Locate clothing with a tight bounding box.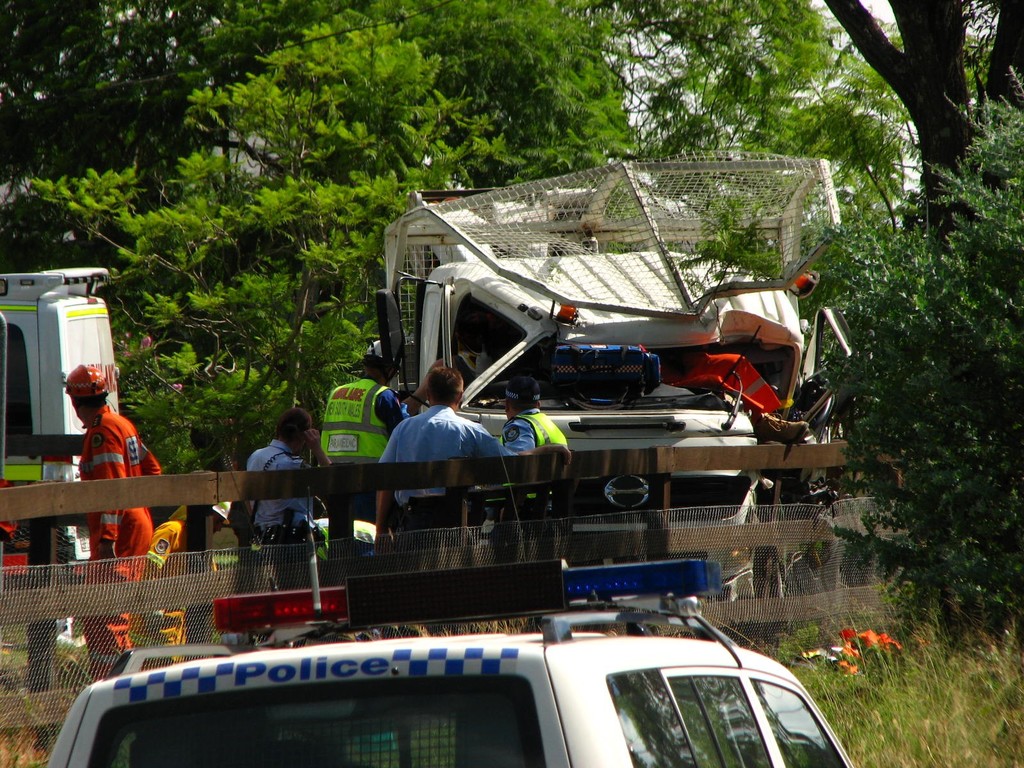
<bbox>427, 348, 480, 387</bbox>.
